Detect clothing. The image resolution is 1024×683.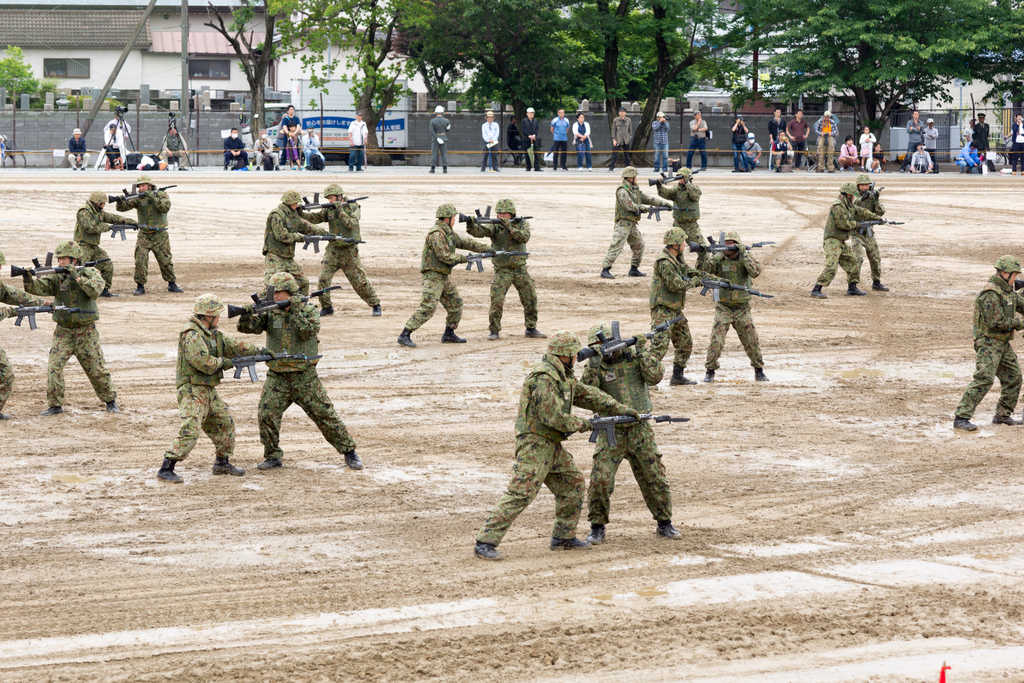
(609,116,636,173).
